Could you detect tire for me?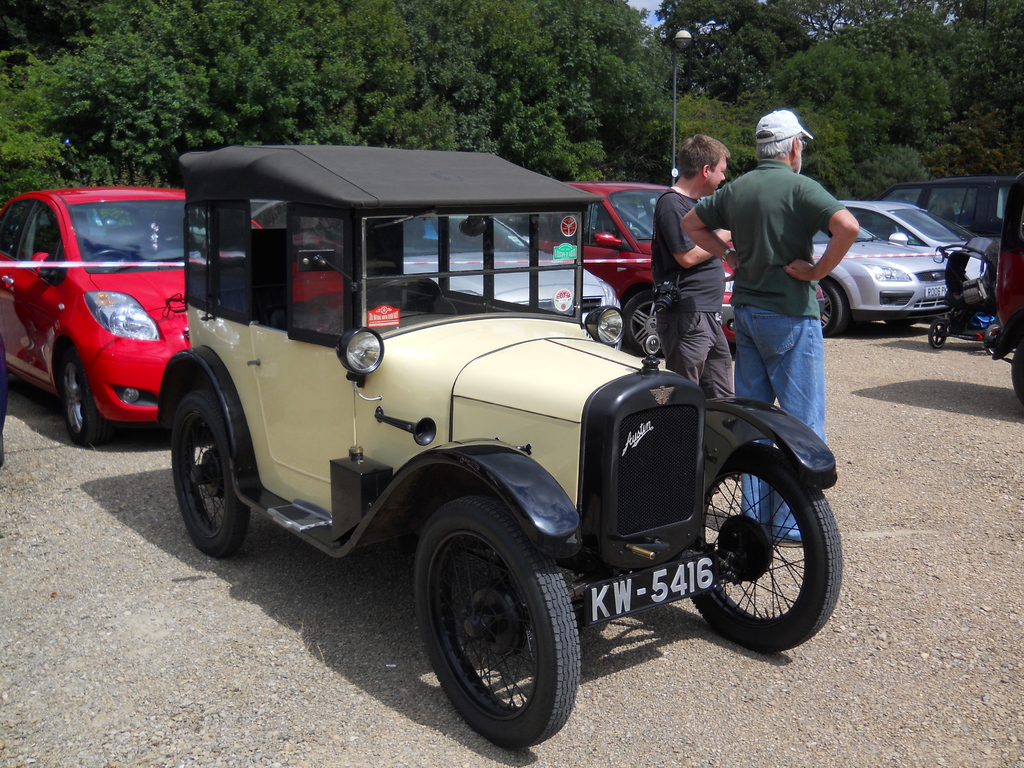
Detection result: [x1=817, y1=279, x2=846, y2=337].
